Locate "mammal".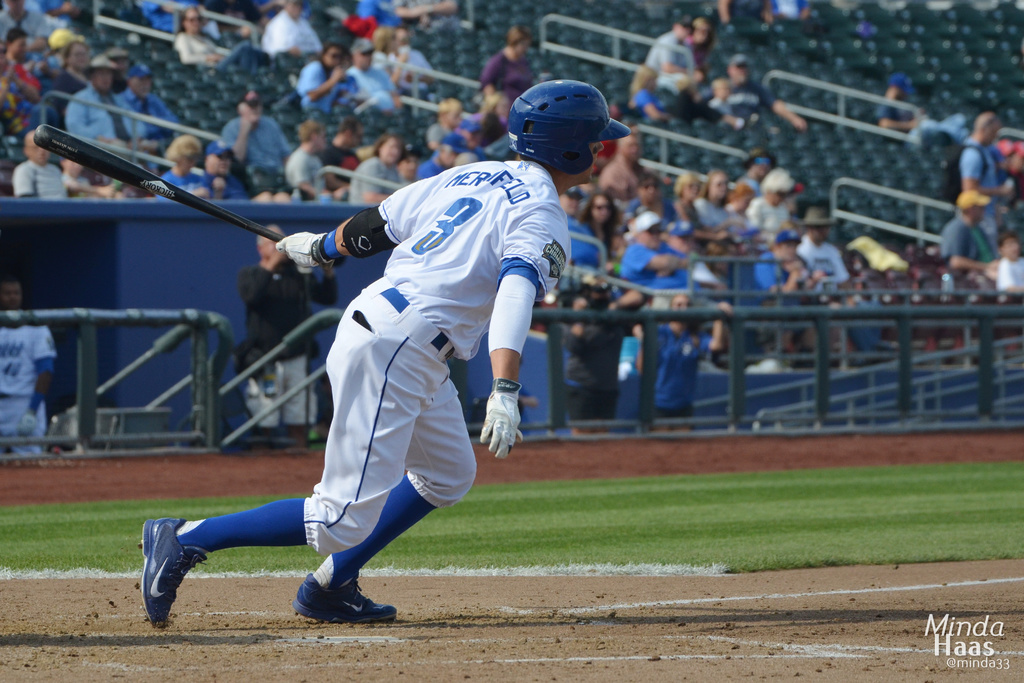
Bounding box: {"left": 299, "top": 37, "right": 358, "bottom": 117}.
